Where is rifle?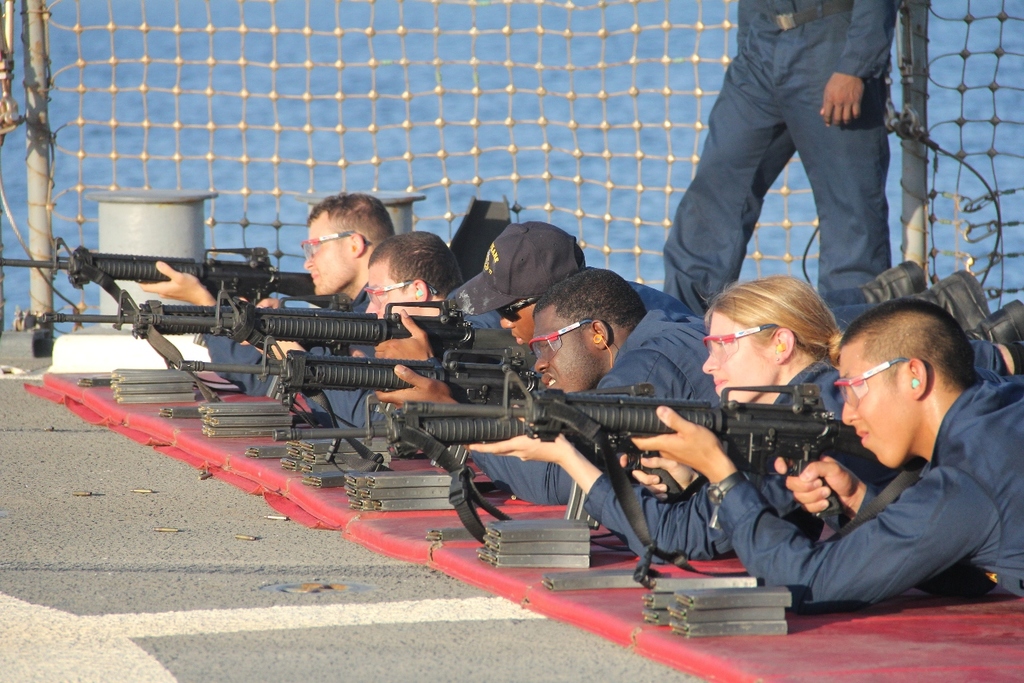
[x1=0, y1=246, x2=333, y2=311].
